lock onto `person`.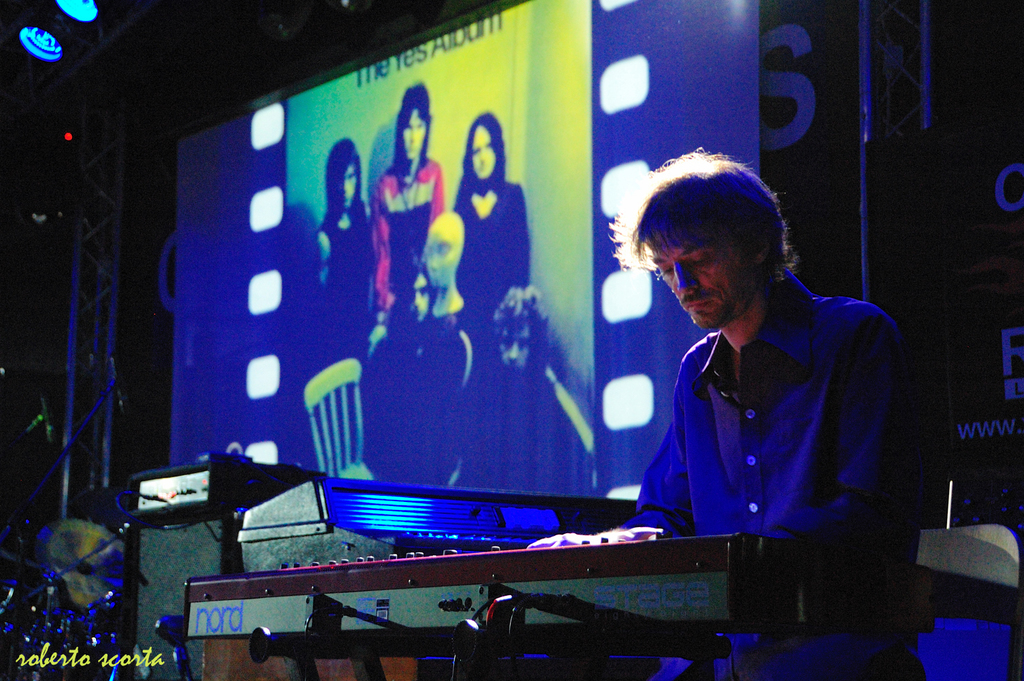
Locked: (525, 150, 906, 680).
